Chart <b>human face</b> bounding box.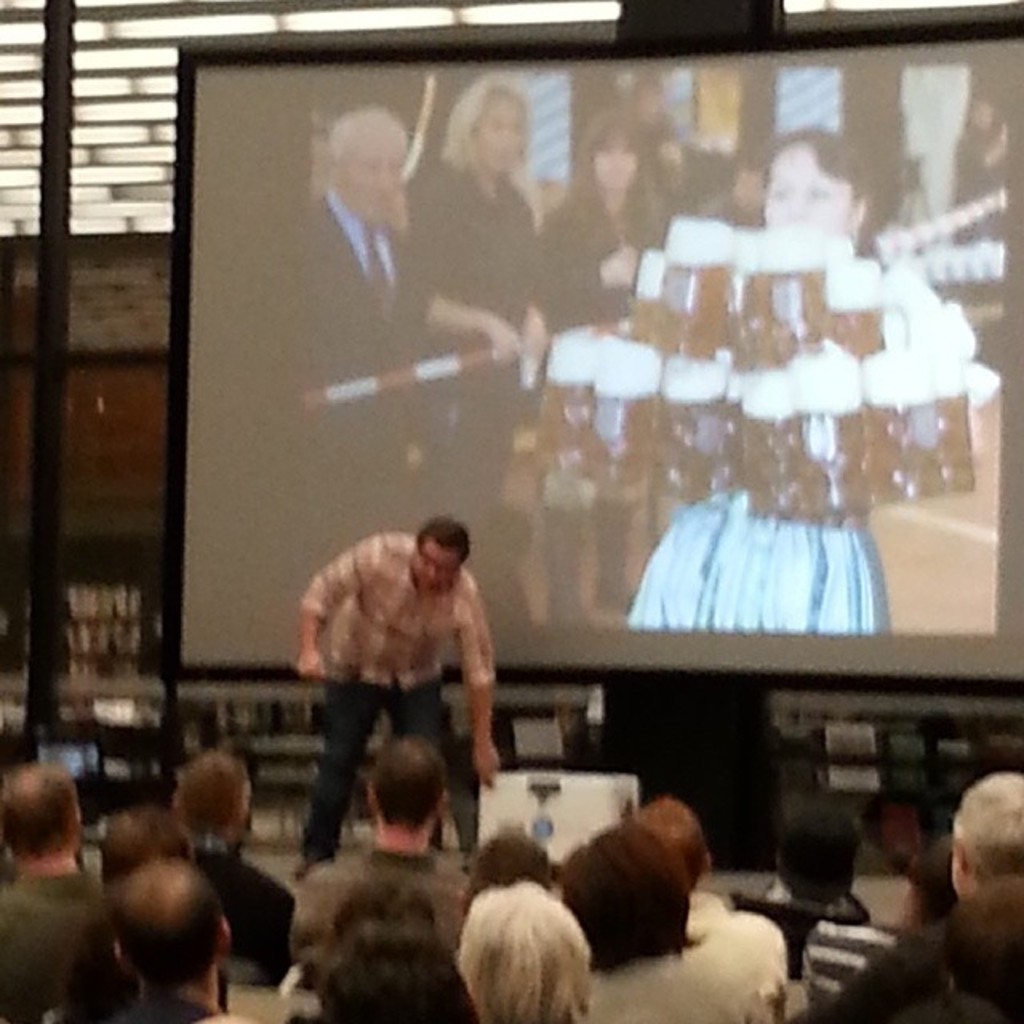
Charted: left=338, top=120, right=418, bottom=237.
